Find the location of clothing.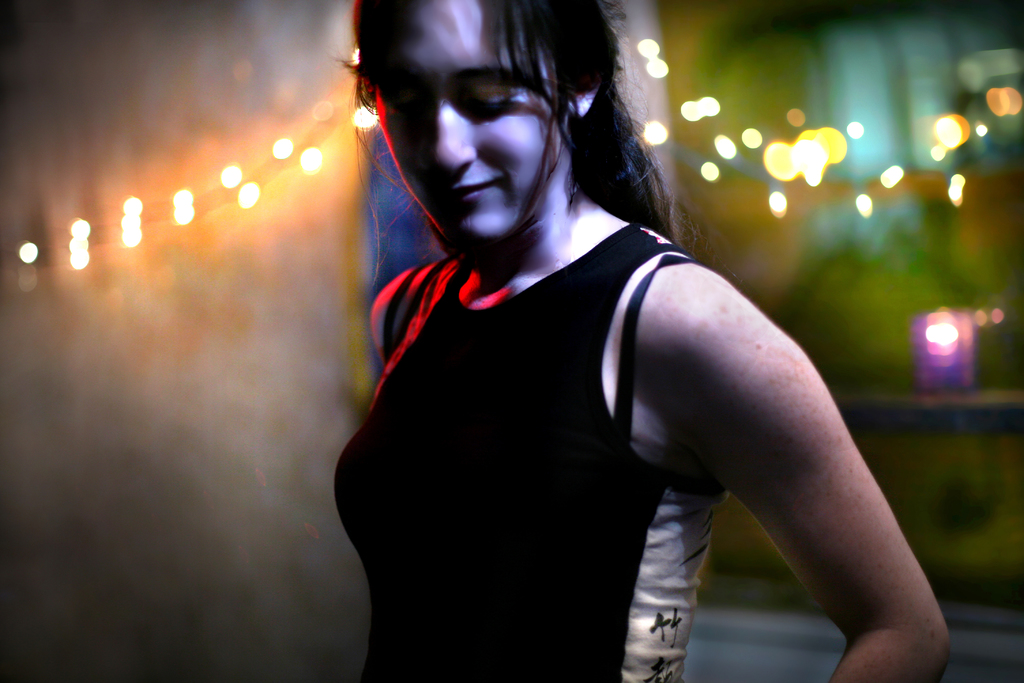
Location: {"left": 307, "top": 138, "right": 758, "bottom": 682}.
